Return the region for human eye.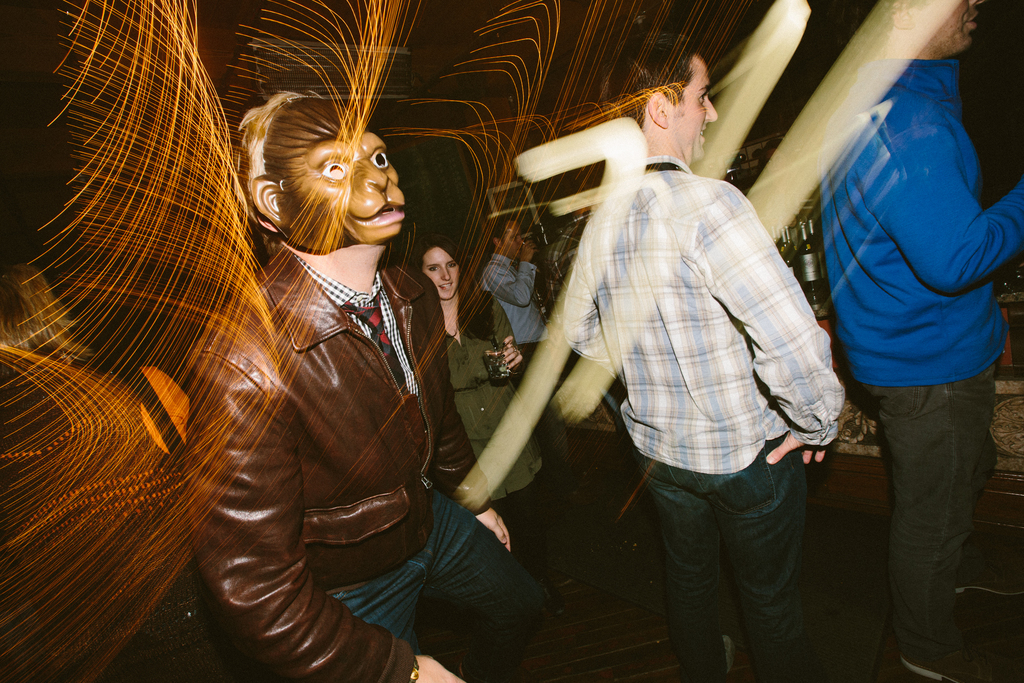
(691, 83, 715, 110).
